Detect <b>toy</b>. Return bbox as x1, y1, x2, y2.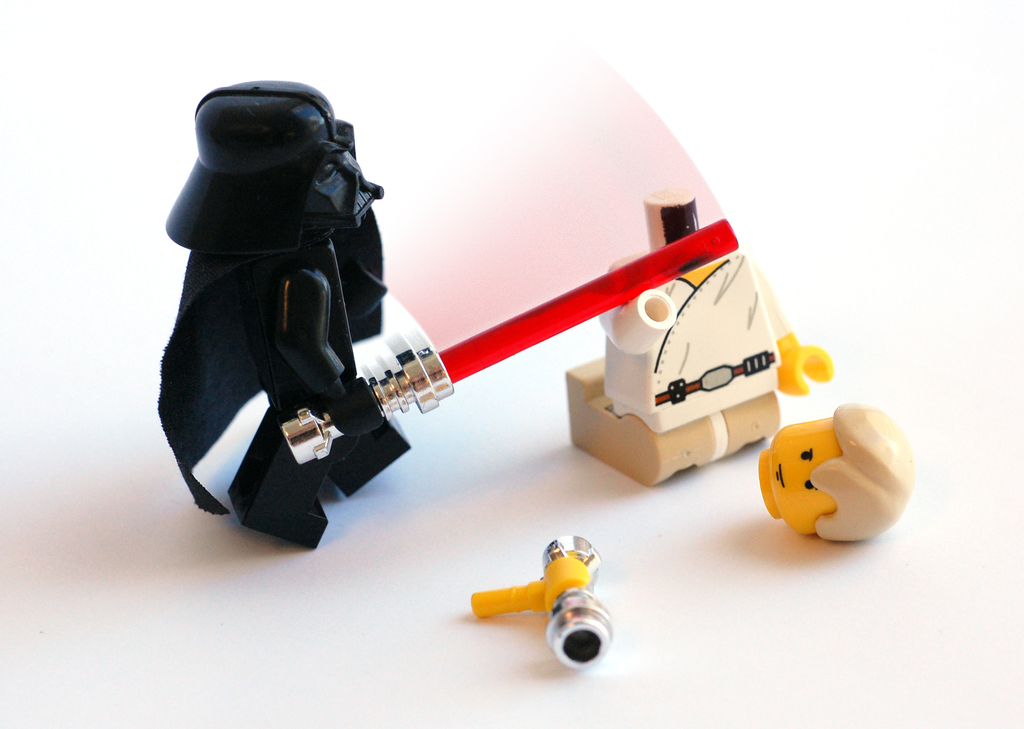
768, 396, 916, 552.
